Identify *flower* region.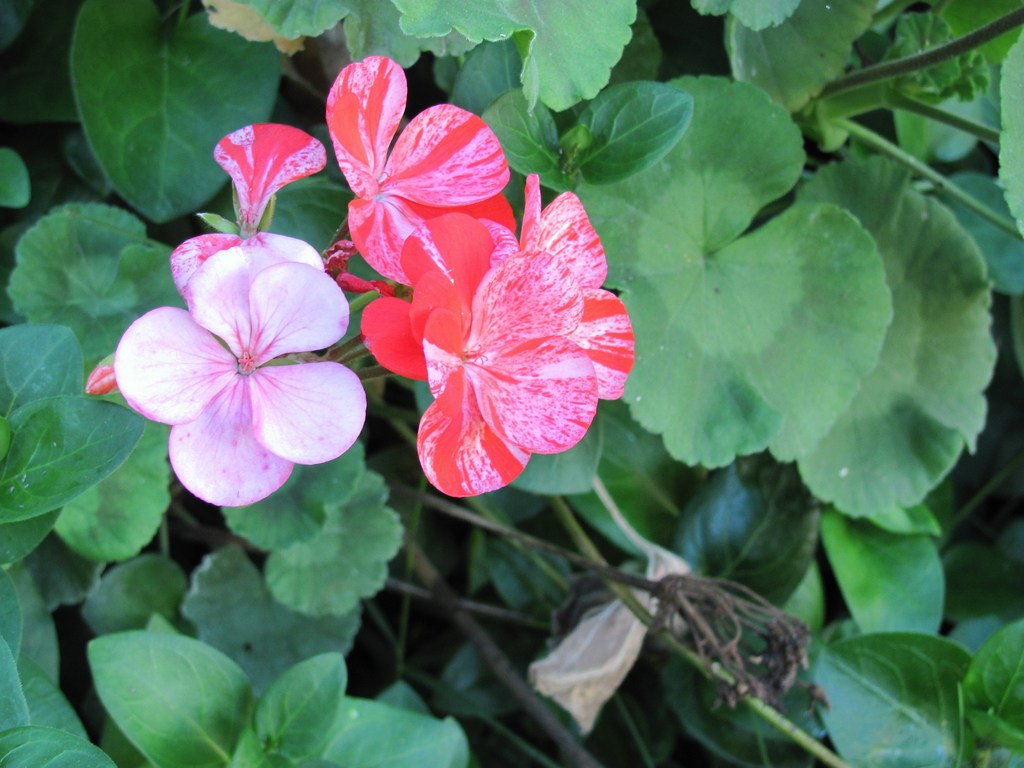
Region: crop(517, 178, 636, 397).
